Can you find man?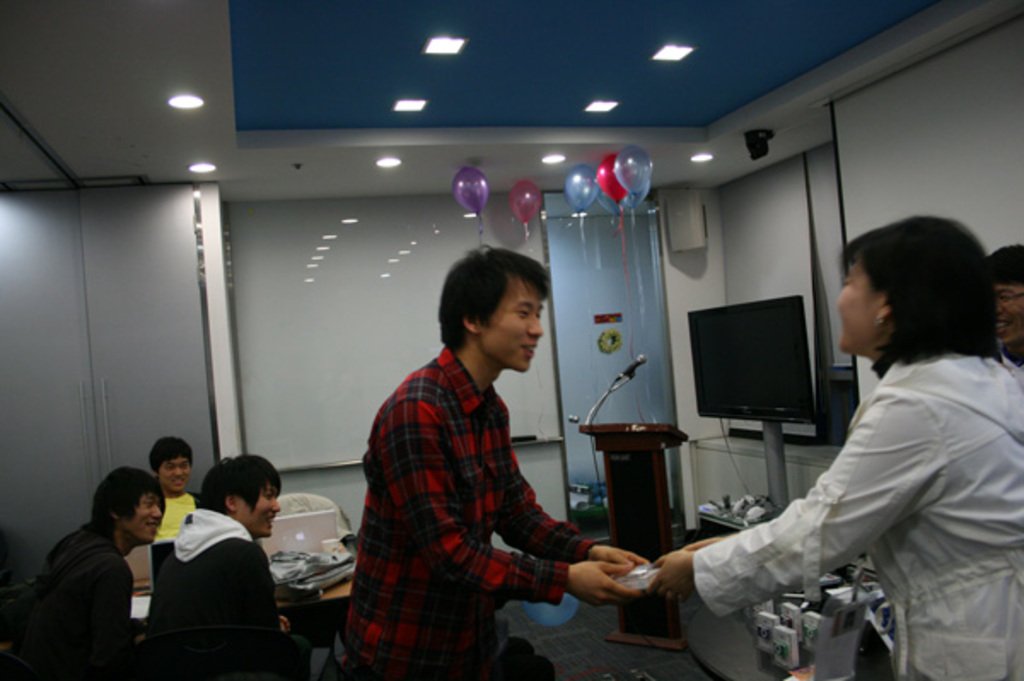
Yes, bounding box: pyautogui.locateOnScreen(39, 469, 148, 661).
